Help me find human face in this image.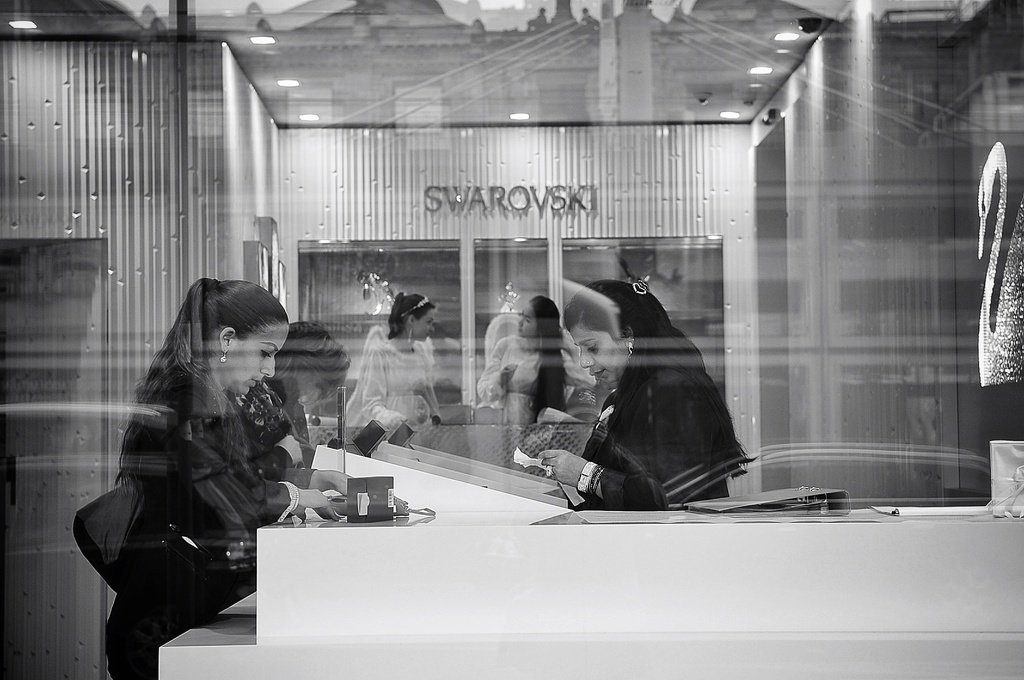
Found it: {"left": 570, "top": 321, "right": 629, "bottom": 390}.
